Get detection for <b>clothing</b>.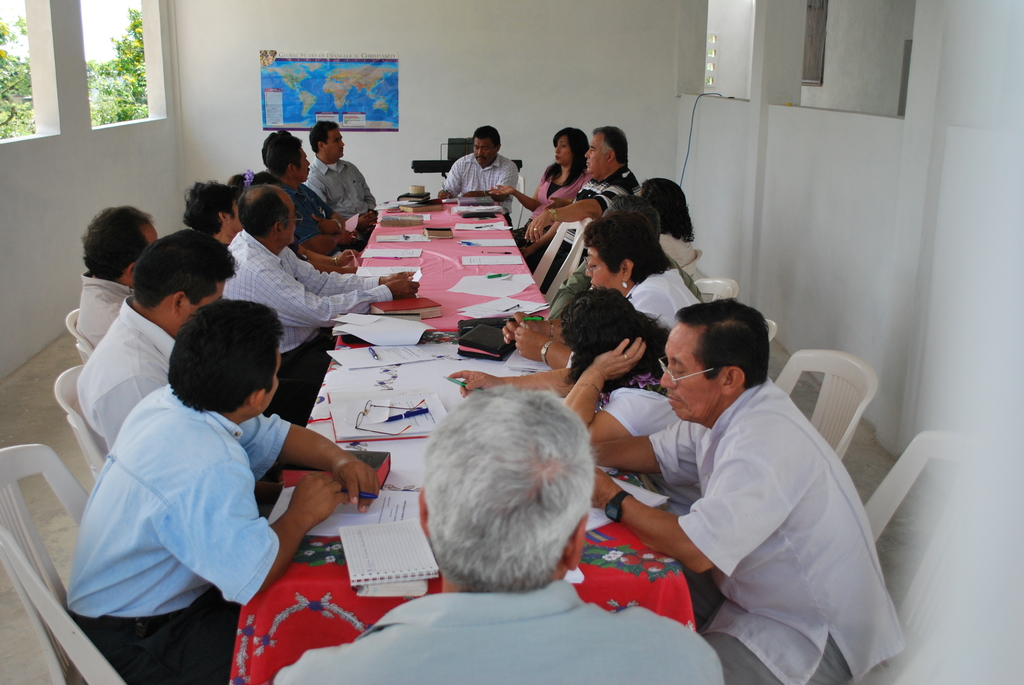
Detection: (x1=618, y1=261, x2=701, y2=335).
